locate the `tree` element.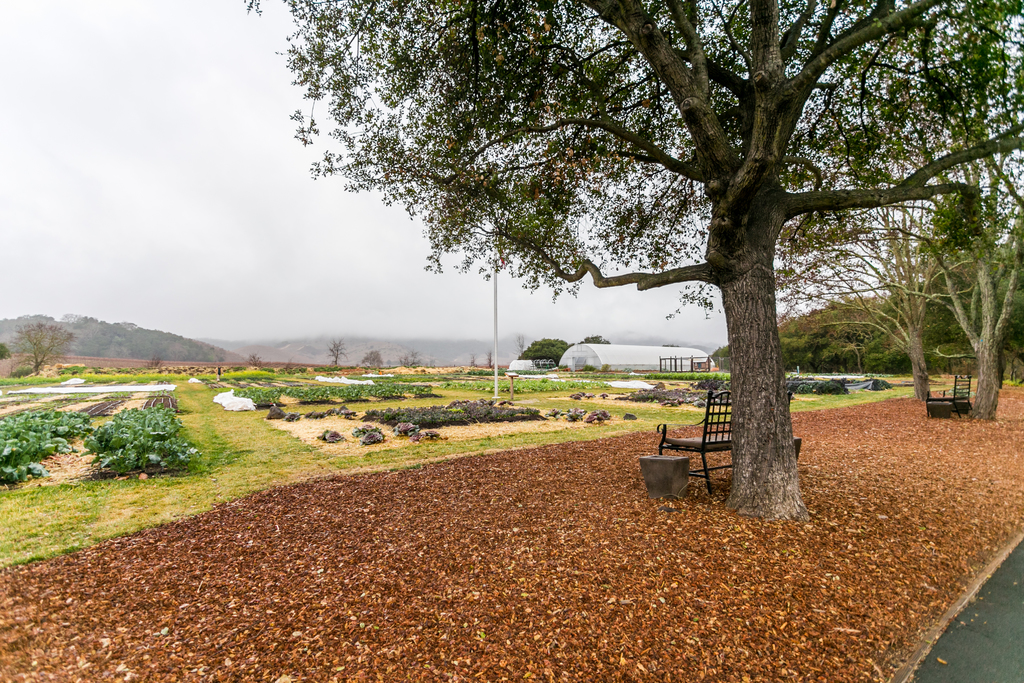
Element bbox: (263,8,972,482).
